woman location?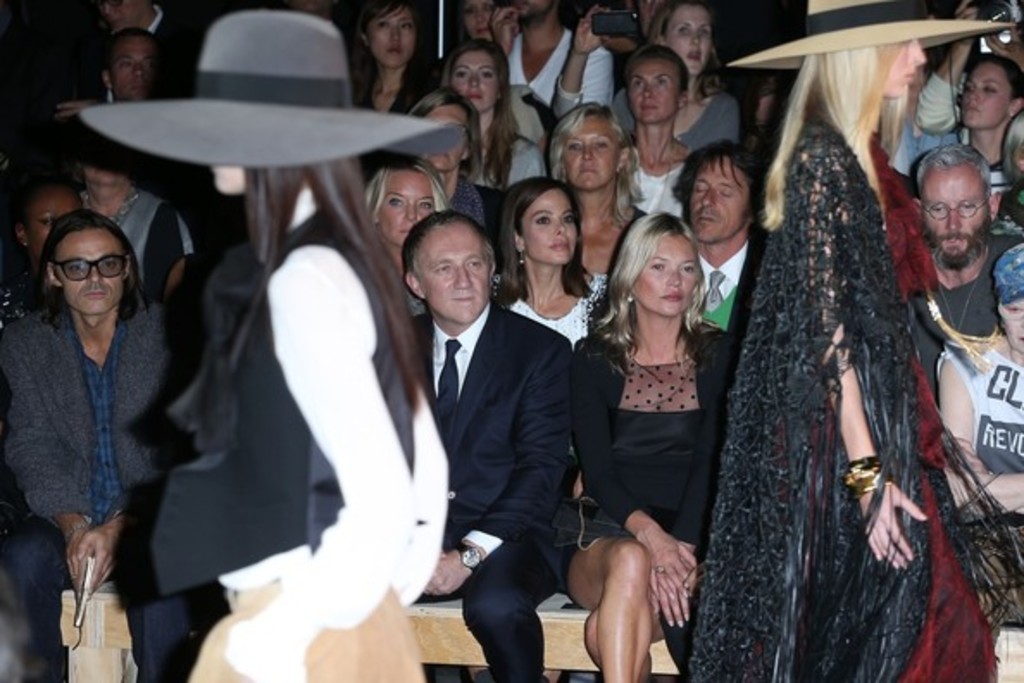
<bbox>546, 105, 660, 278</bbox>
